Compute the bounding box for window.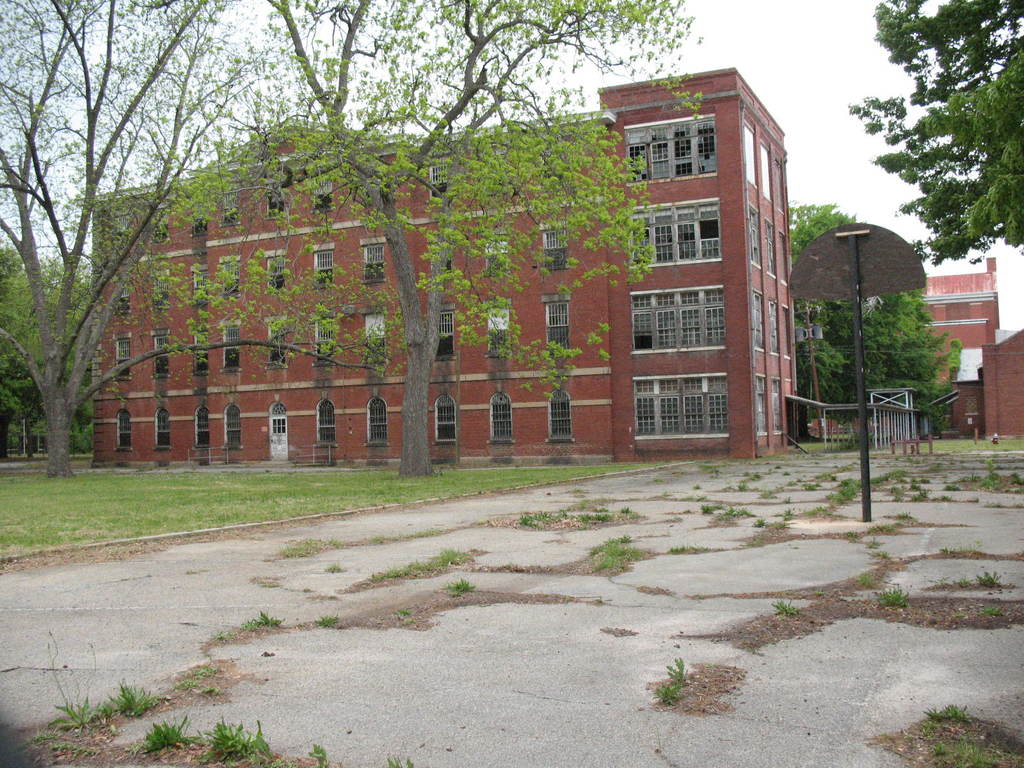
[left=318, top=402, right=334, bottom=451].
